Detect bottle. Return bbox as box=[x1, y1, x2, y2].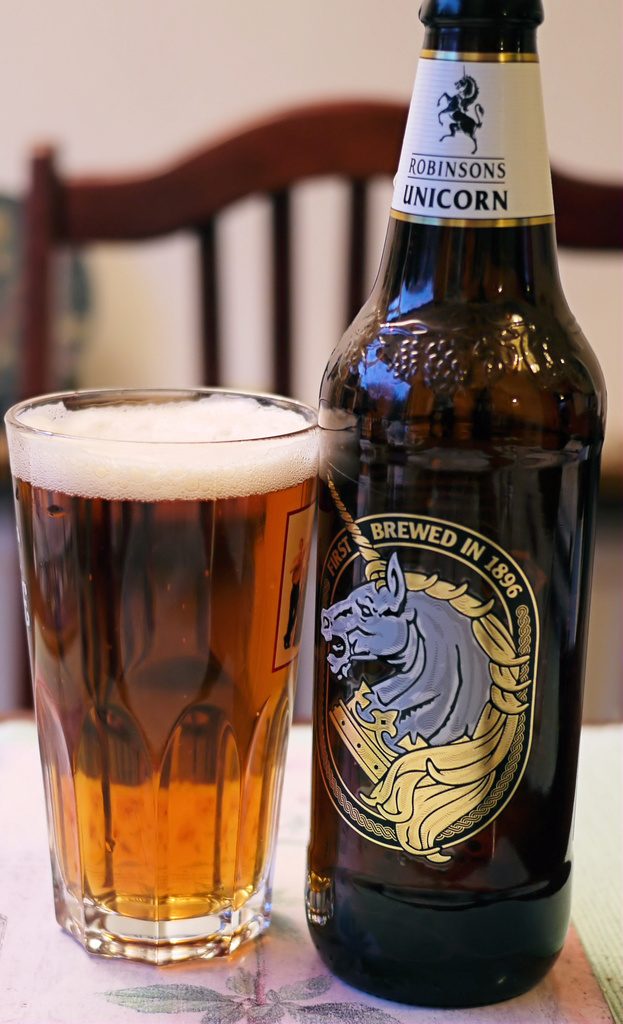
box=[310, 1, 601, 1009].
